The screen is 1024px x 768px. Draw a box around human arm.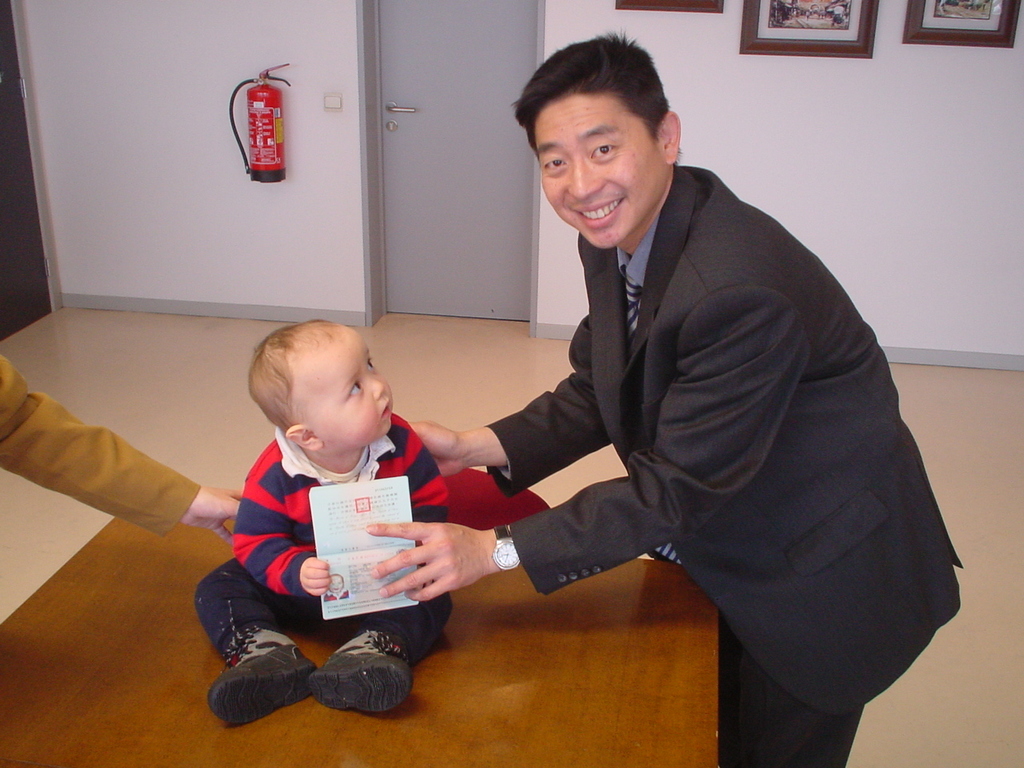
<box>398,314,618,501</box>.
